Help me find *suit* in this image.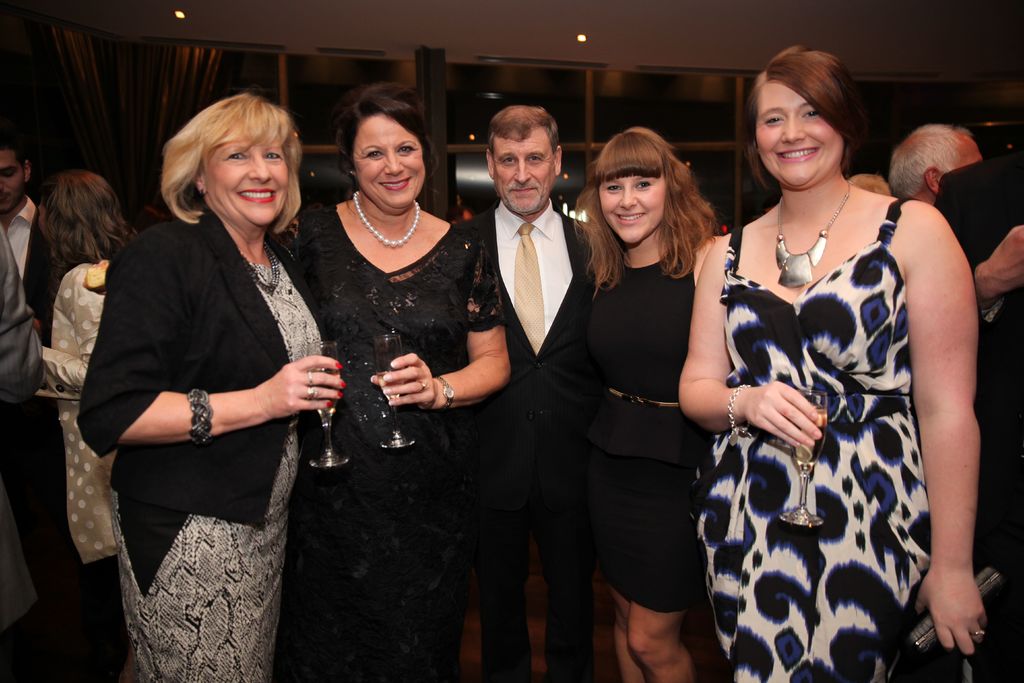
Found it: region(454, 85, 611, 677).
